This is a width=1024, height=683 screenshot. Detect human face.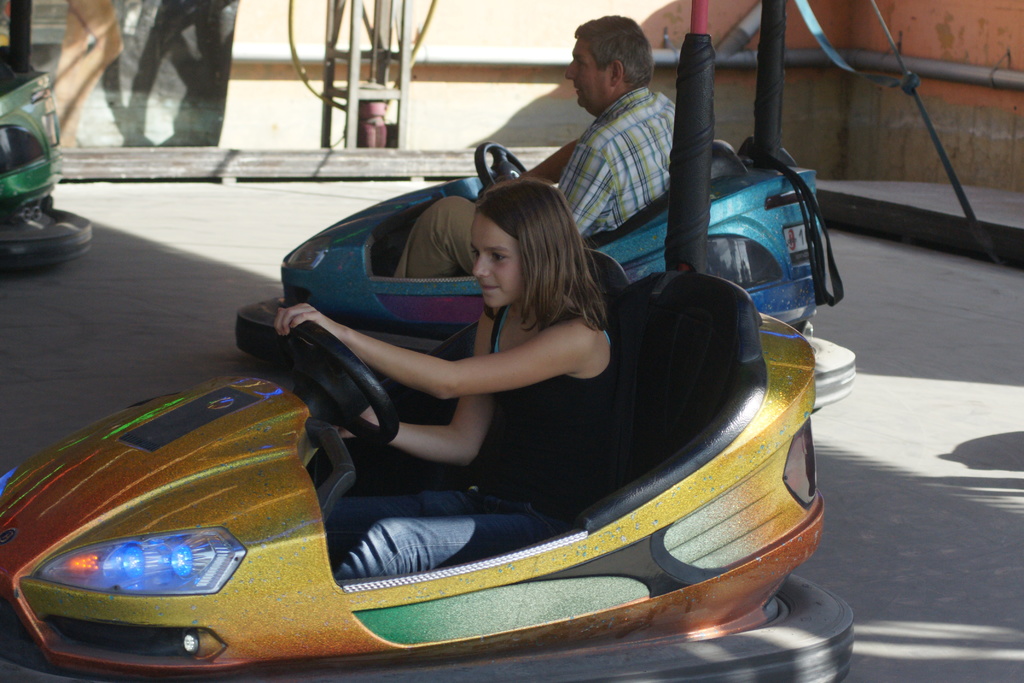
(left=566, top=44, right=598, bottom=106).
